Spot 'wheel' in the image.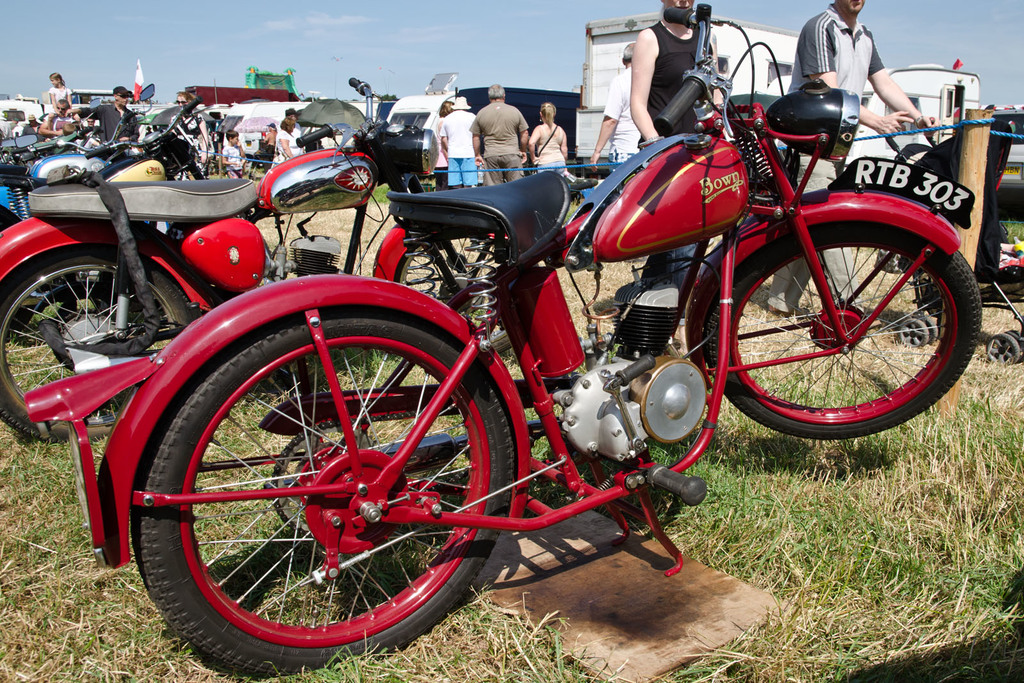
'wheel' found at l=394, t=239, r=538, b=353.
